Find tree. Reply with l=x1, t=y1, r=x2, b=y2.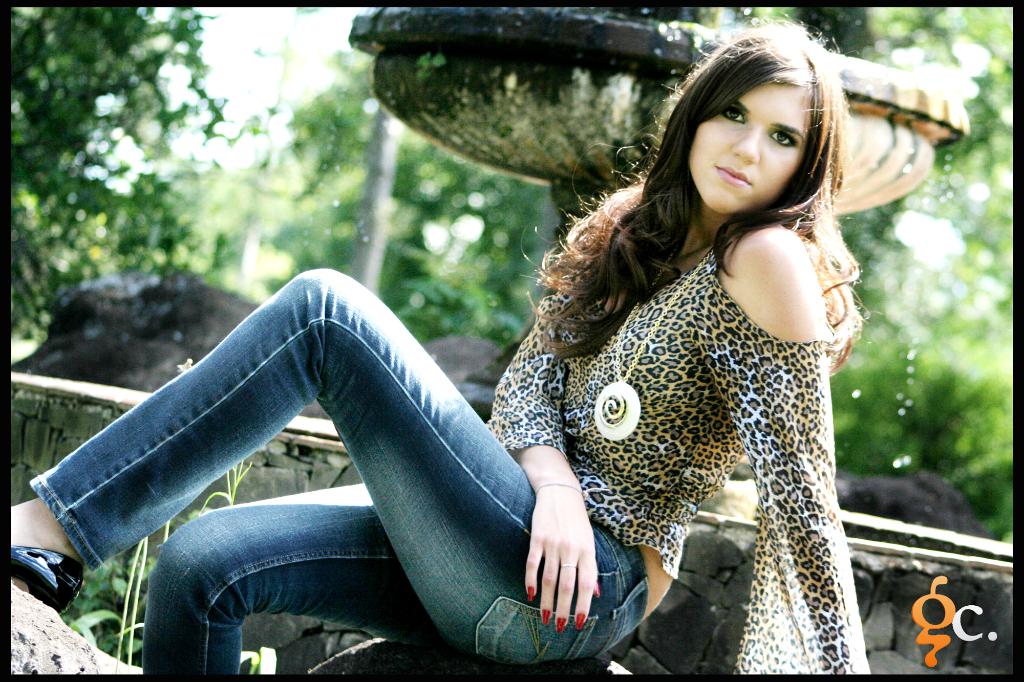
l=661, t=0, r=1023, b=551.
